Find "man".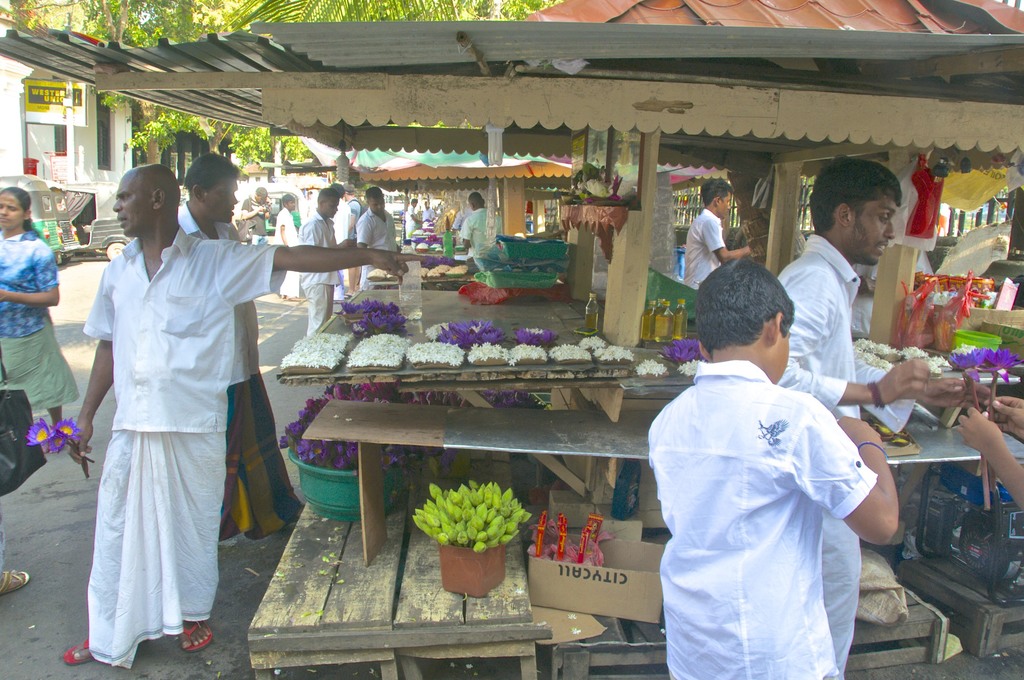
rect(355, 182, 391, 296).
